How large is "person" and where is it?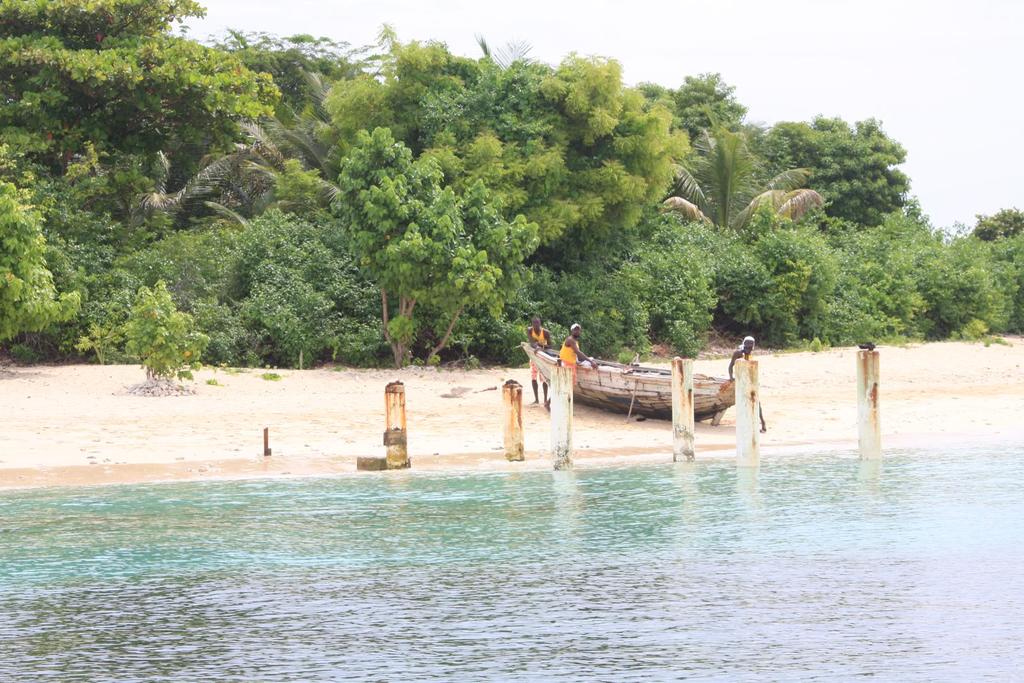
Bounding box: <region>727, 336, 768, 431</region>.
